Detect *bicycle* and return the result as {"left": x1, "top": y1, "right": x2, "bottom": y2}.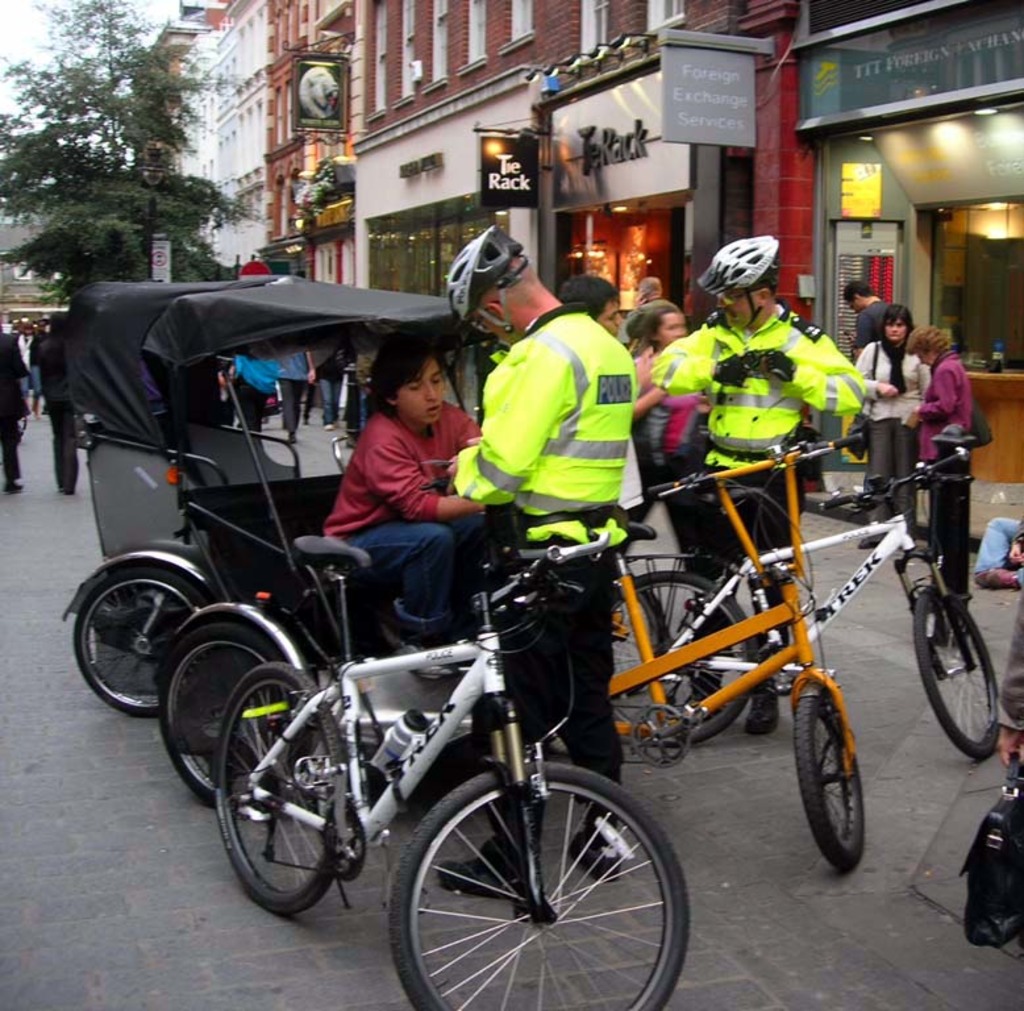
{"left": 157, "top": 491, "right": 719, "bottom": 989}.
